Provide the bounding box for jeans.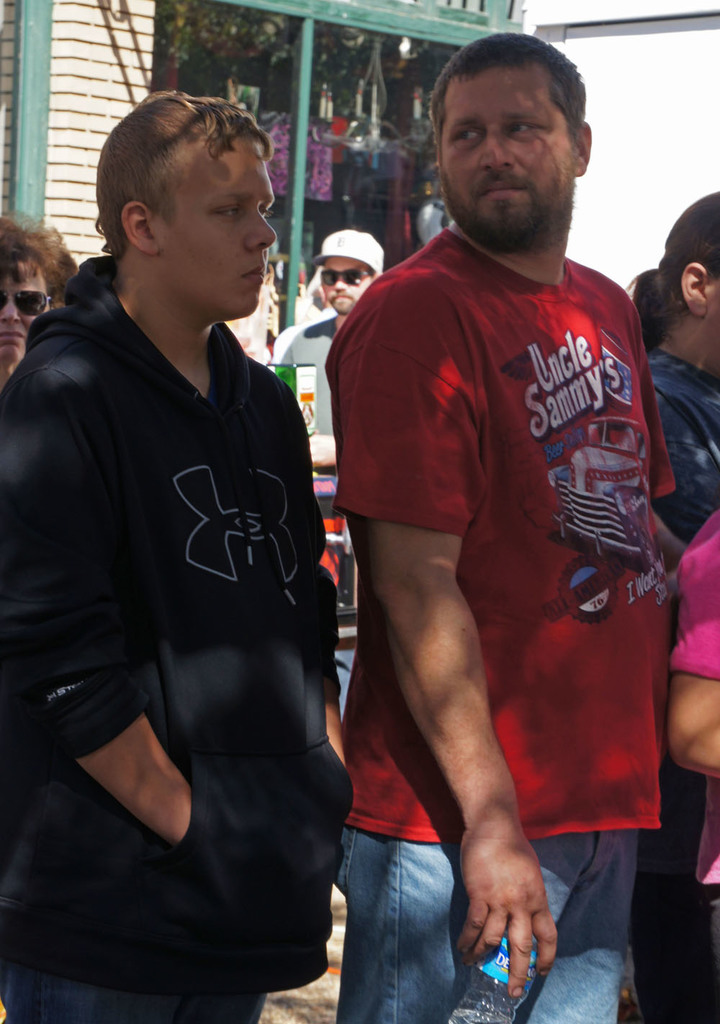
0 950 264 1023.
